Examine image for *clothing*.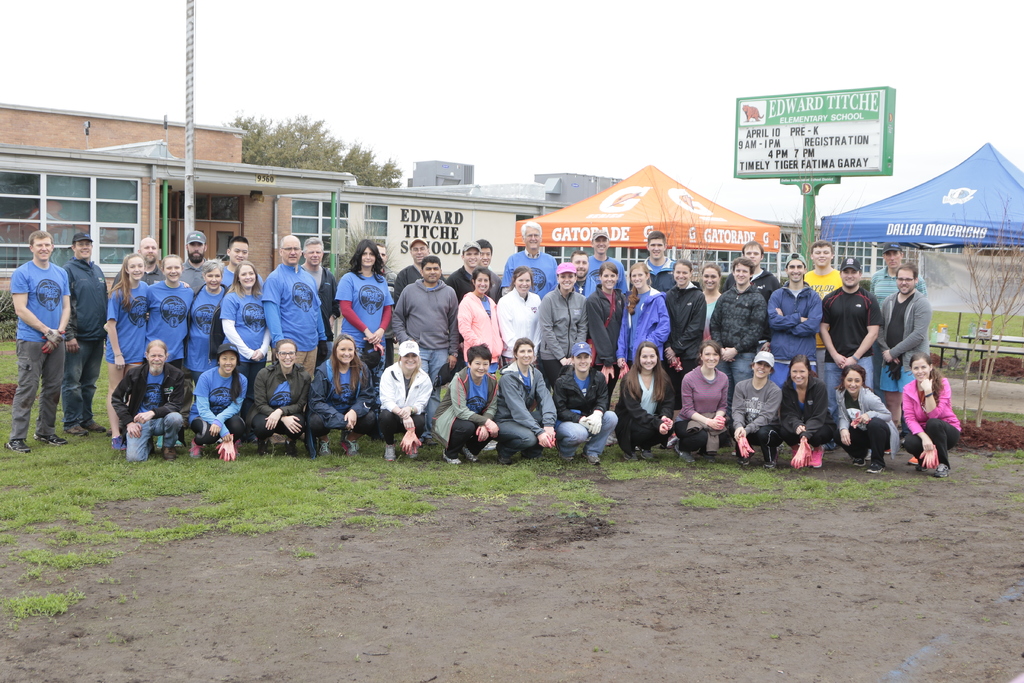
Examination result: <region>573, 270, 596, 295</region>.
